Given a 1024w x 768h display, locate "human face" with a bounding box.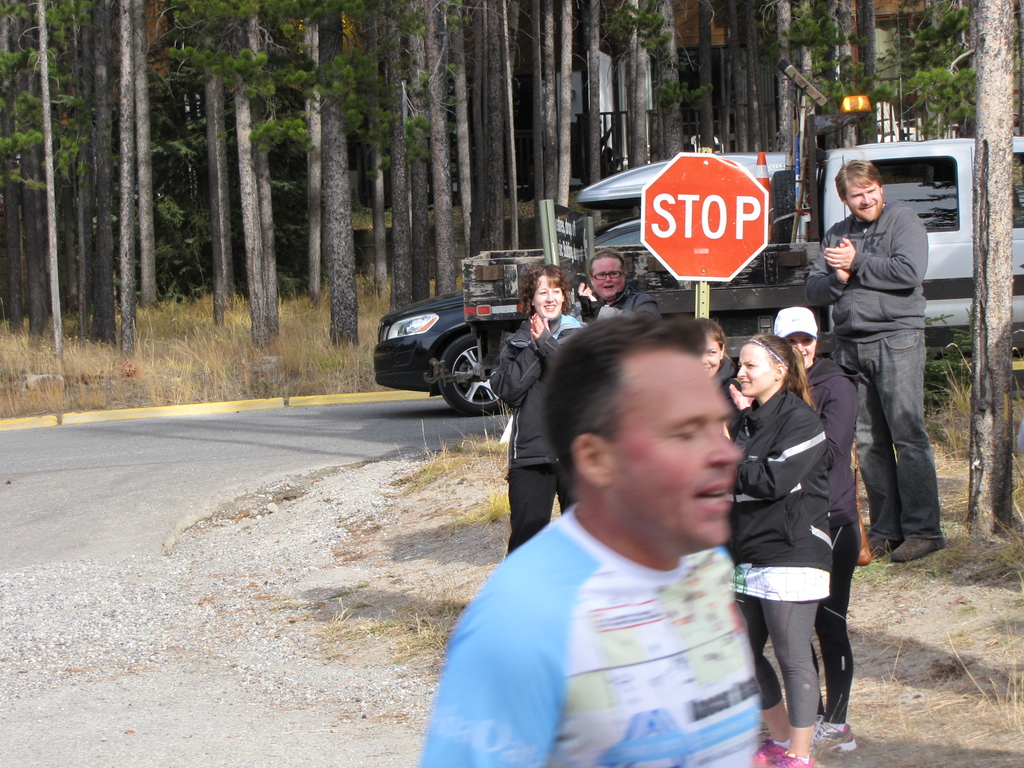
Located: [737, 342, 778, 399].
